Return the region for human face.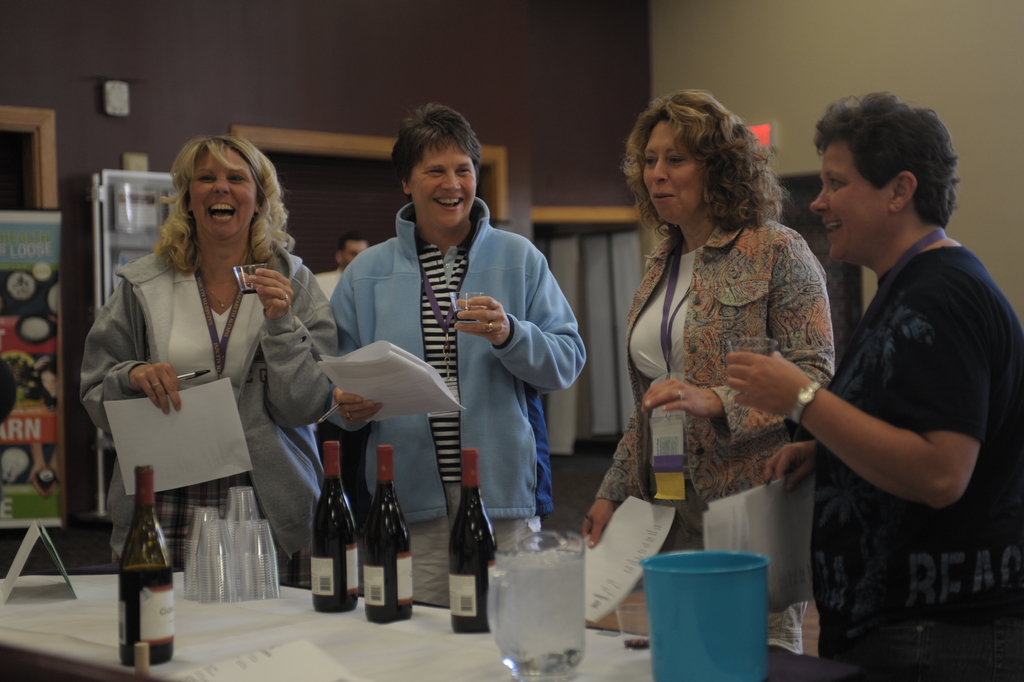
crop(809, 143, 890, 261).
